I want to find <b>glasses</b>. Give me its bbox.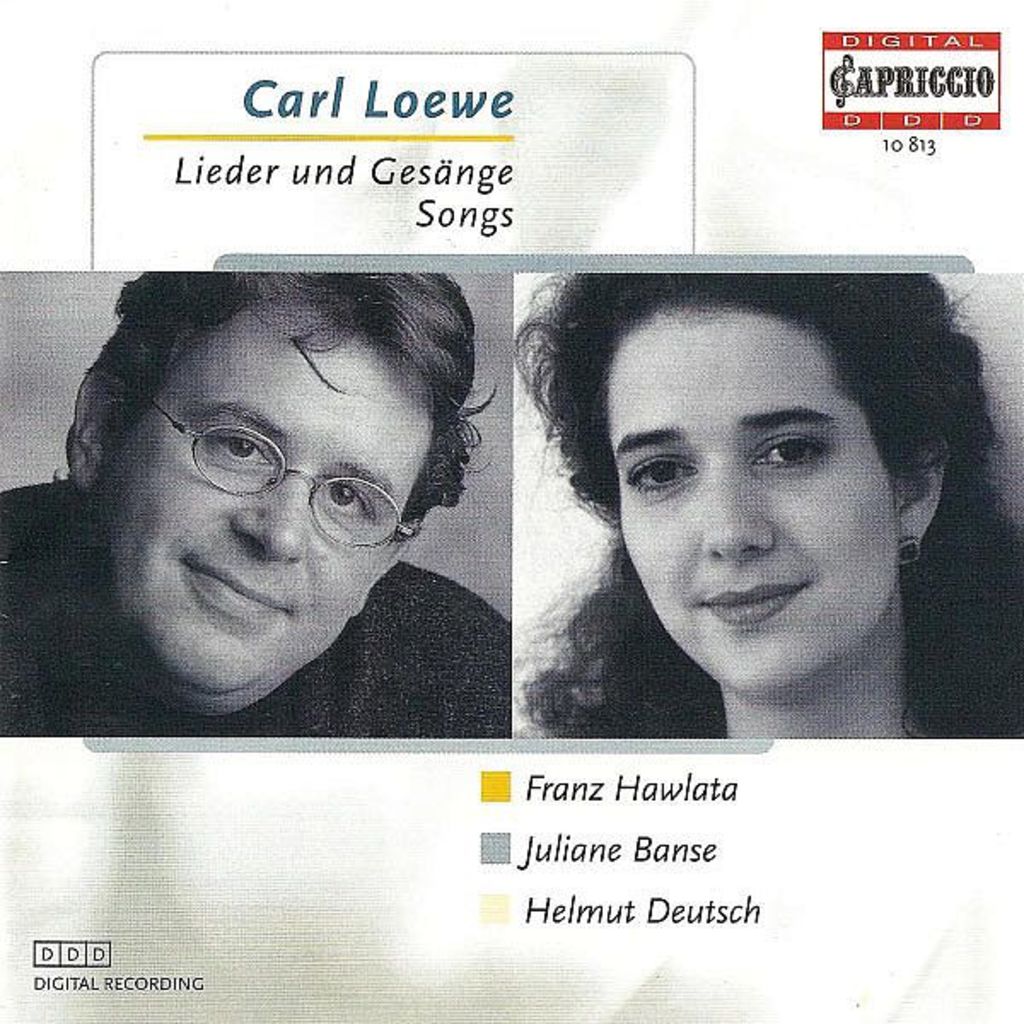
crop(138, 384, 422, 558).
